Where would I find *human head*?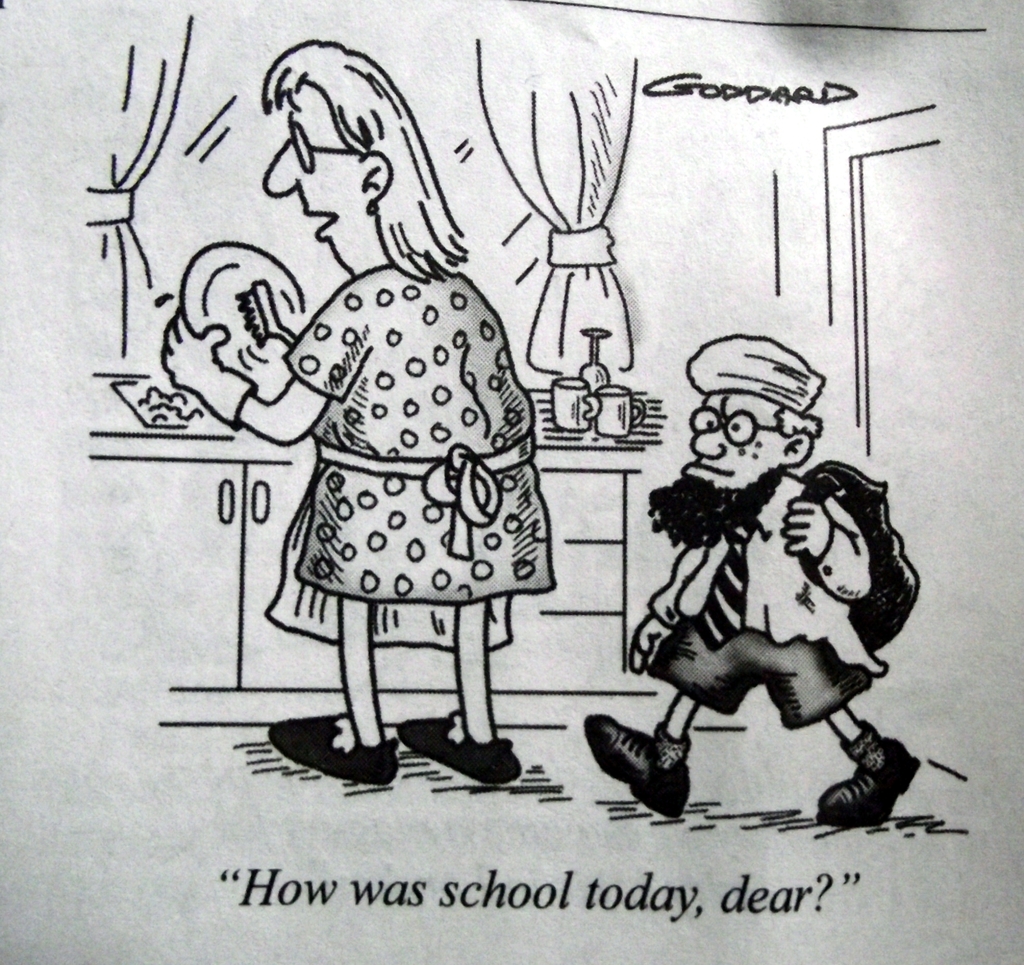
At (675, 335, 830, 502).
